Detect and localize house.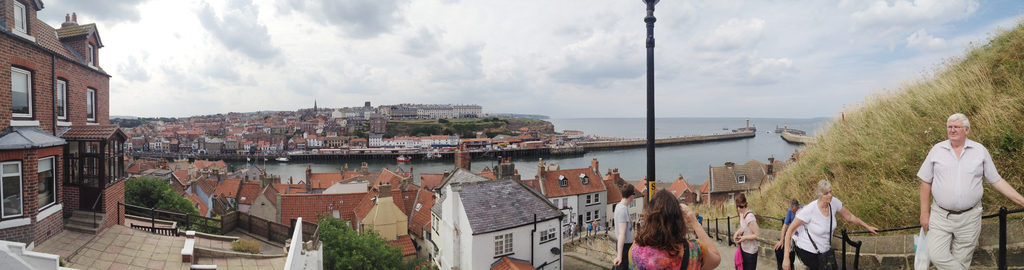
Localized at <box>132,156,189,218</box>.
